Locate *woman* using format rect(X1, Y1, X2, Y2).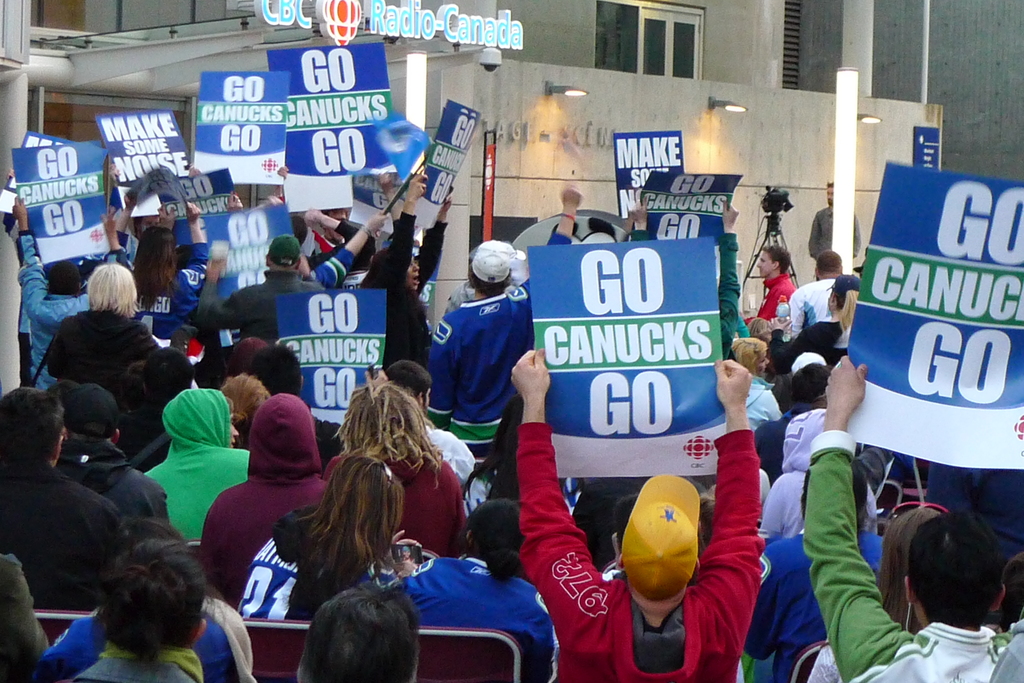
rect(44, 261, 173, 410).
